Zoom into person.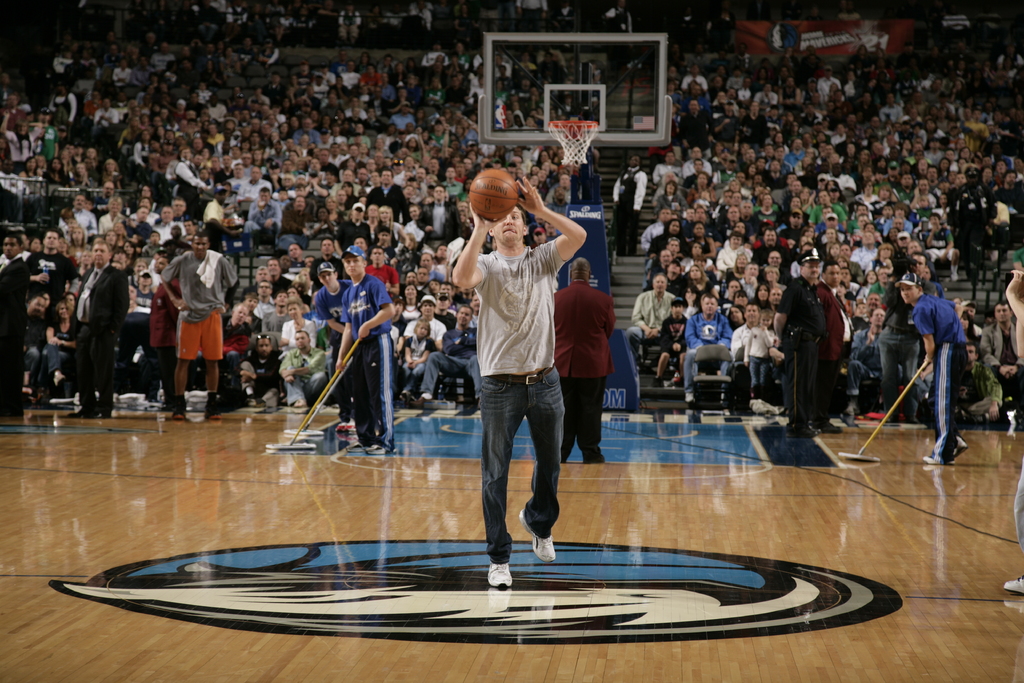
Zoom target: 96, 194, 129, 224.
